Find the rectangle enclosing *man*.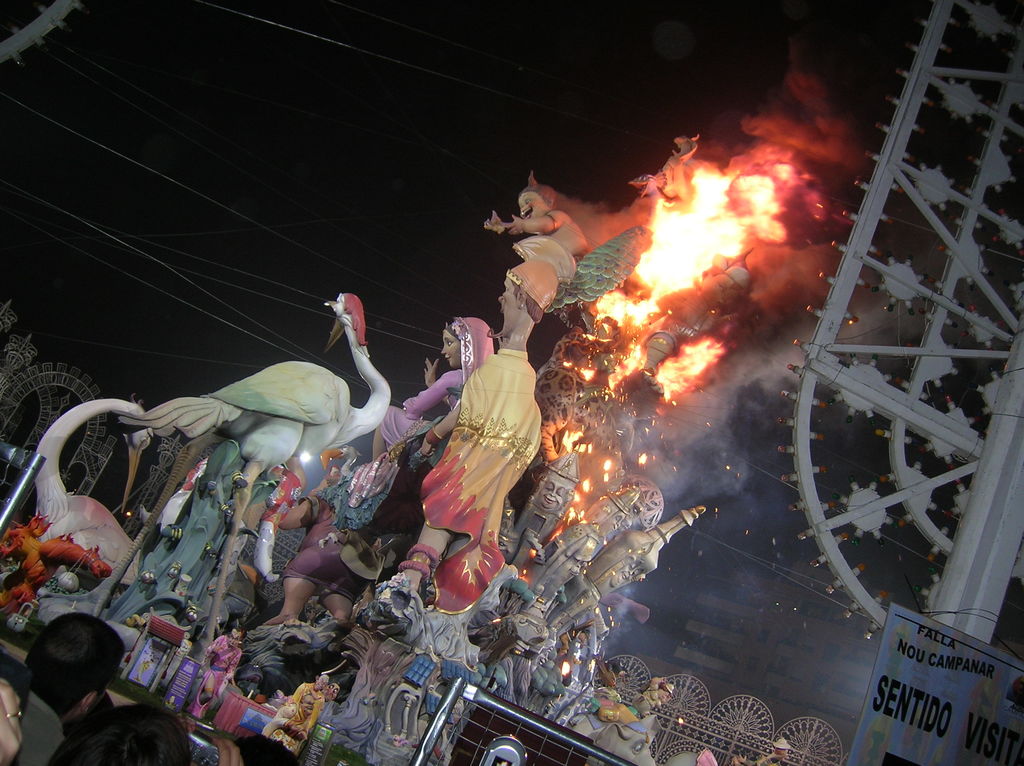
bbox(3, 603, 127, 765).
